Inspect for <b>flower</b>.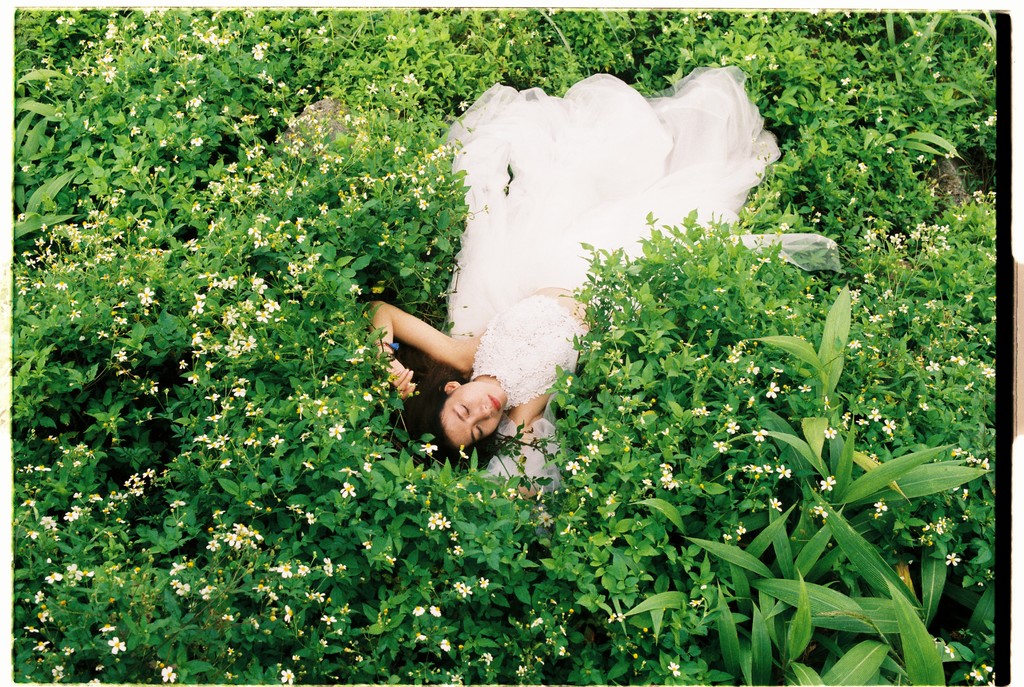
Inspection: [958, 213, 975, 229].
